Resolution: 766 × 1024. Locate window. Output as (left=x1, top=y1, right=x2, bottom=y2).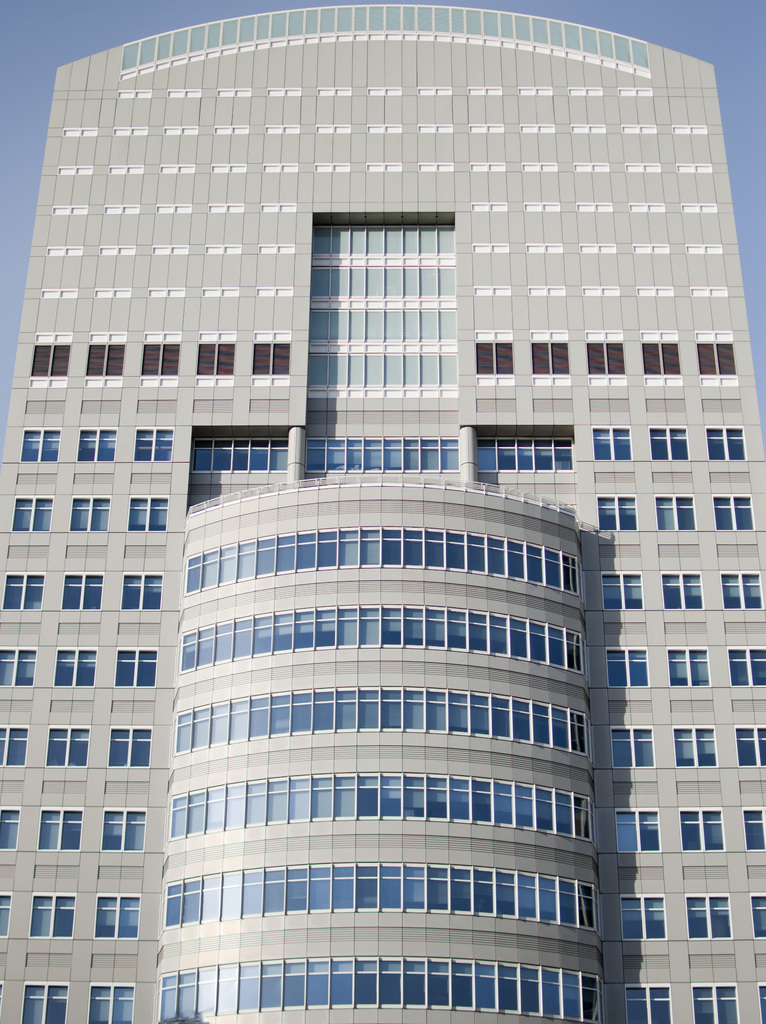
(left=27, top=803, right=86, bottom=858).
